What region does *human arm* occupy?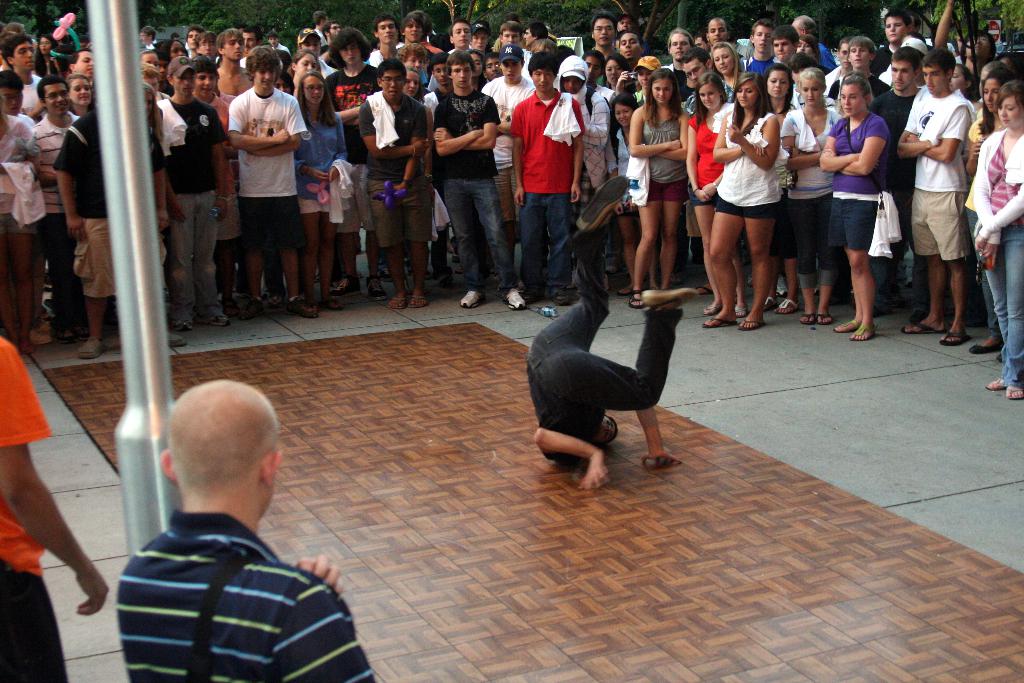
left=438, top=97, right=501, bottom=149.
